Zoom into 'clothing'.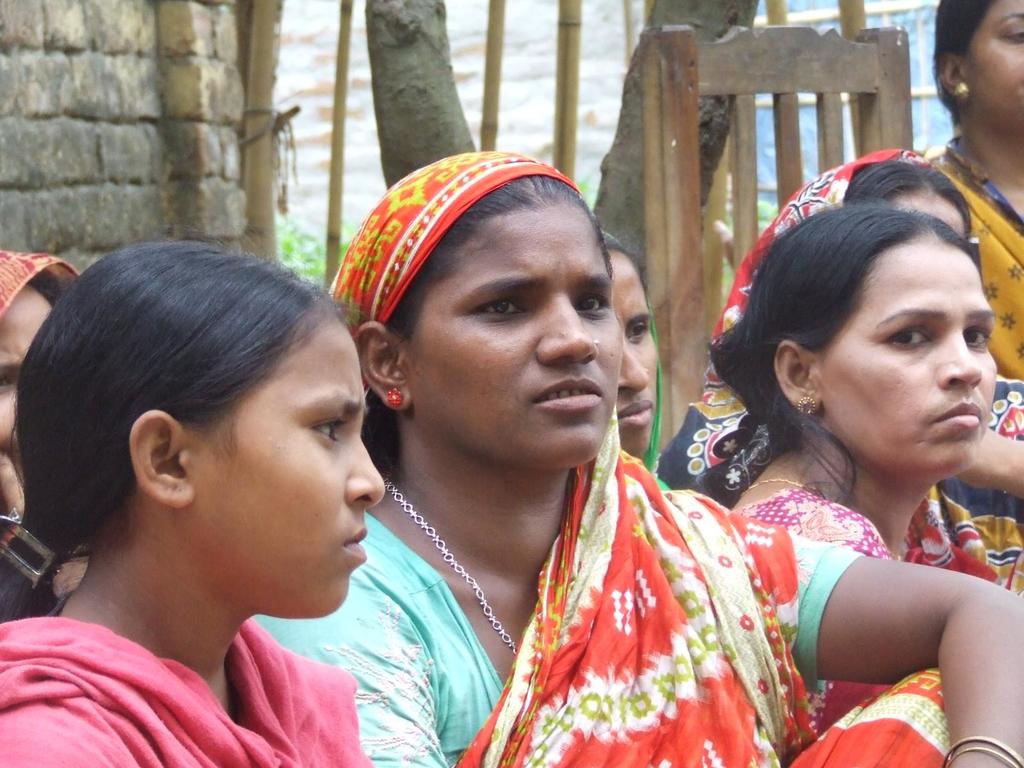
Zoom target: [0, 611, 381, 767].
